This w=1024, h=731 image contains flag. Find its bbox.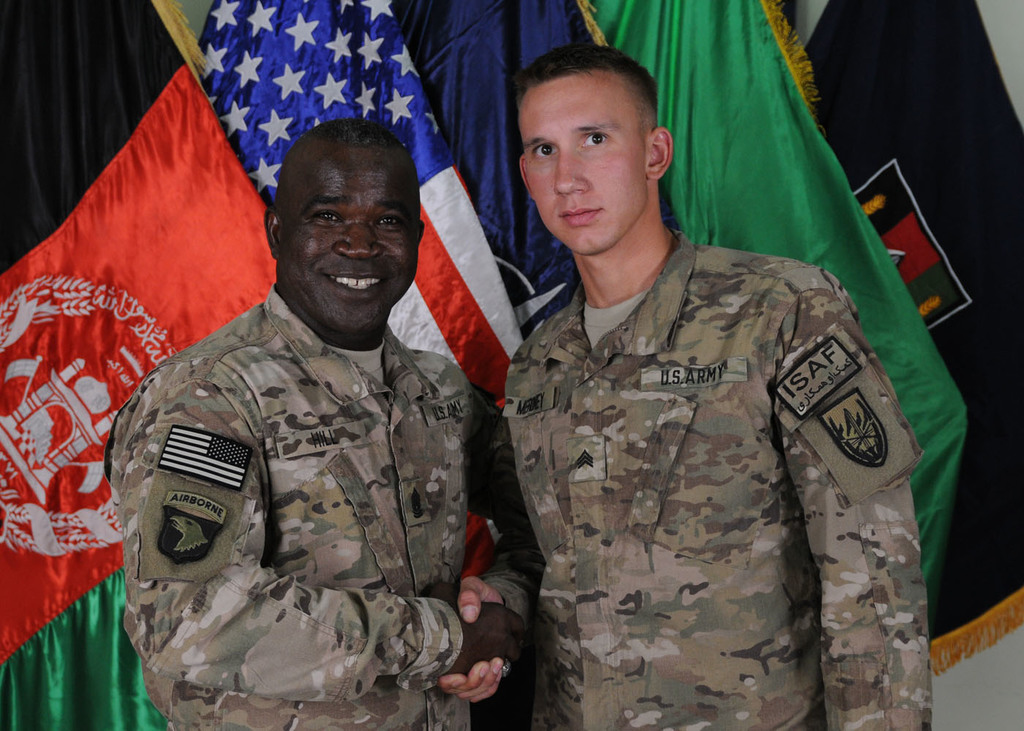
region(217, 0, 528, 726).
